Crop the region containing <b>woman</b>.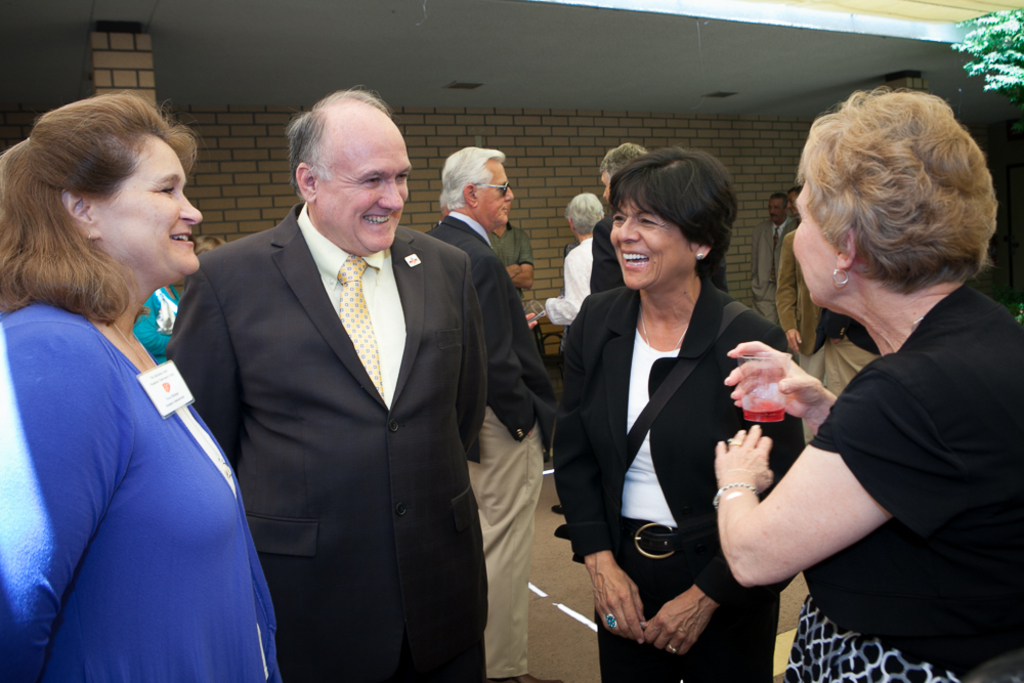
Crop region: (x1=546, y1=147, x2=808, y2=682).
